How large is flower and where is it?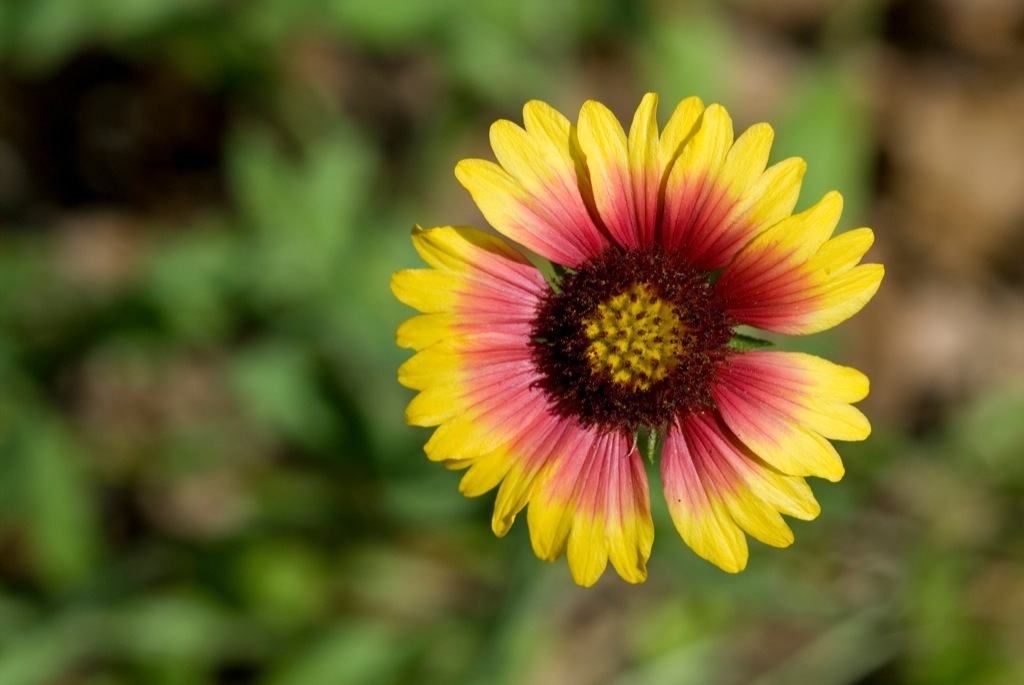
Bounding box: {"left": 395, "top": 90, "right": 891, "bottom": 587}.
